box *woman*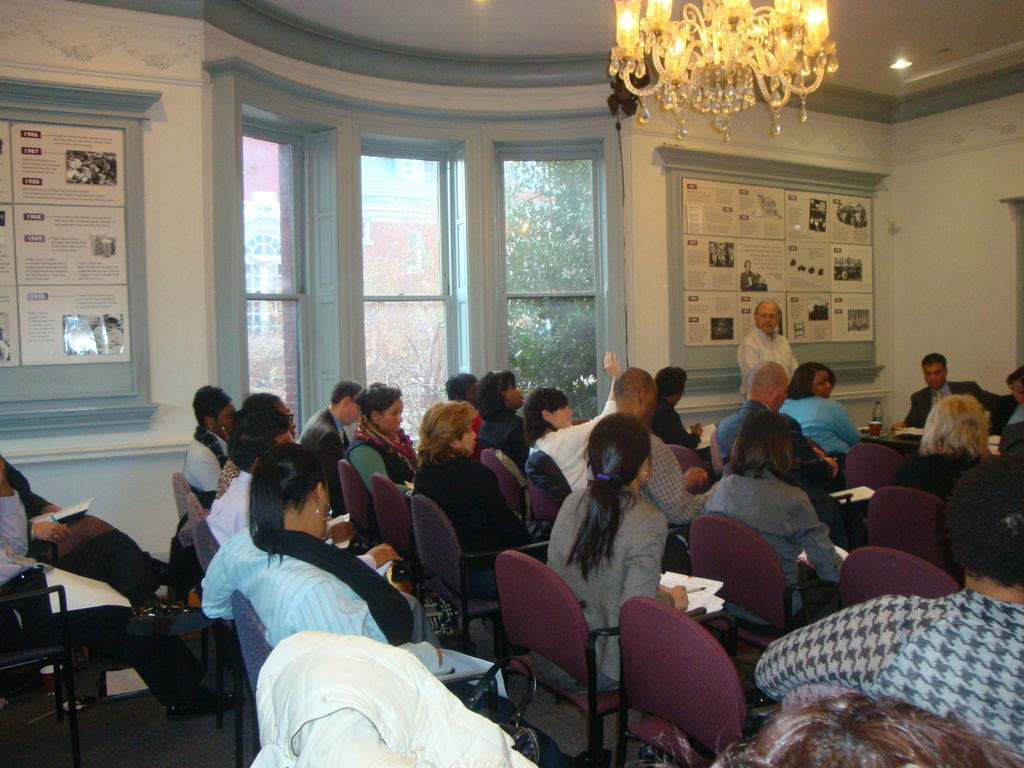
888/392/996/518
